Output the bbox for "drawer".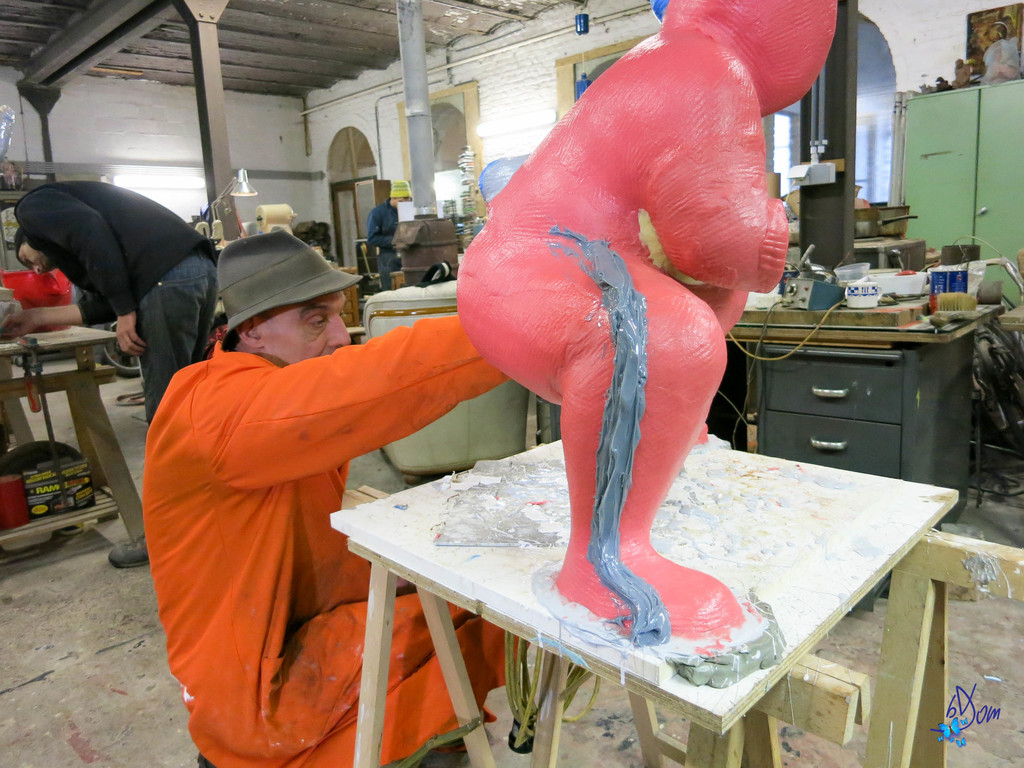
(769,410,904,478).
